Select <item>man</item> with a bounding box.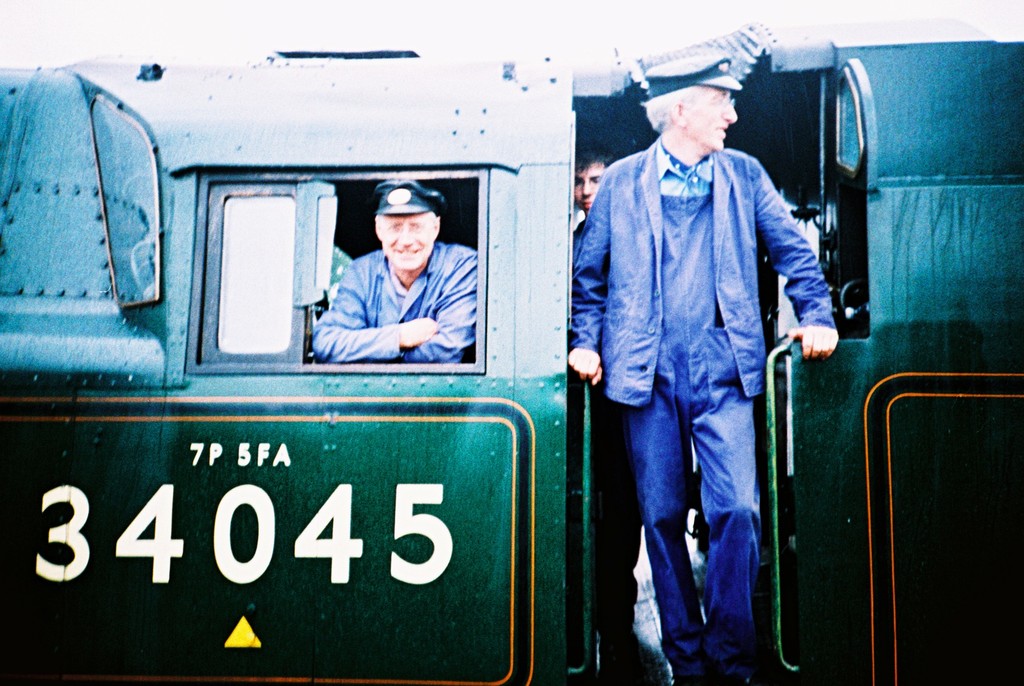
(x1=312, y1=179, x2=474, y2=364).
